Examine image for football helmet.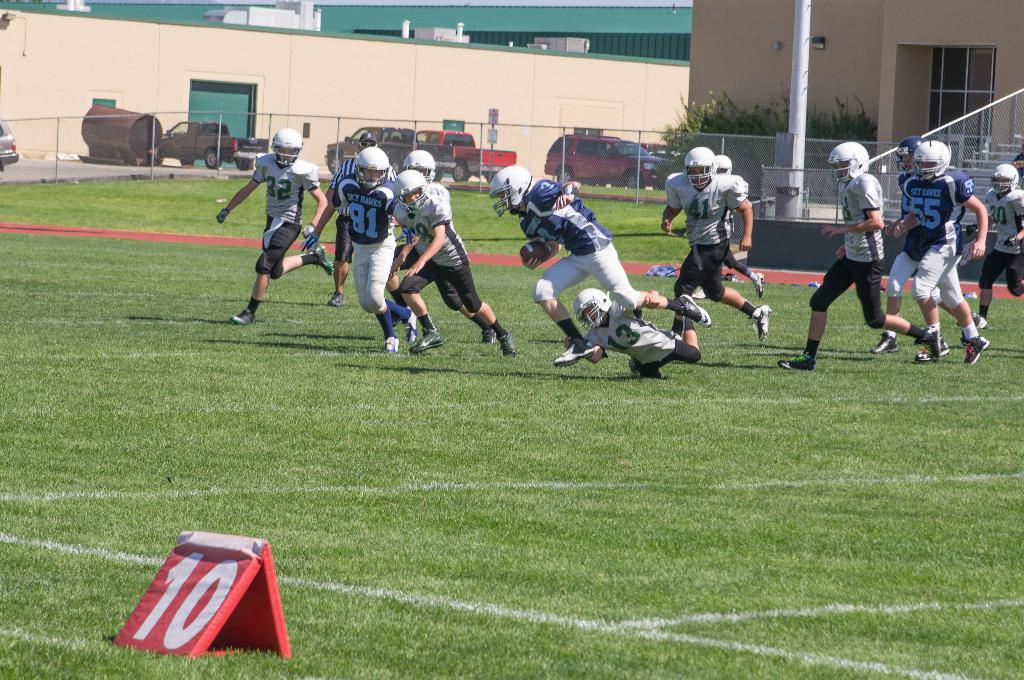
Examination result: box=[913, 136, 955, 173].
